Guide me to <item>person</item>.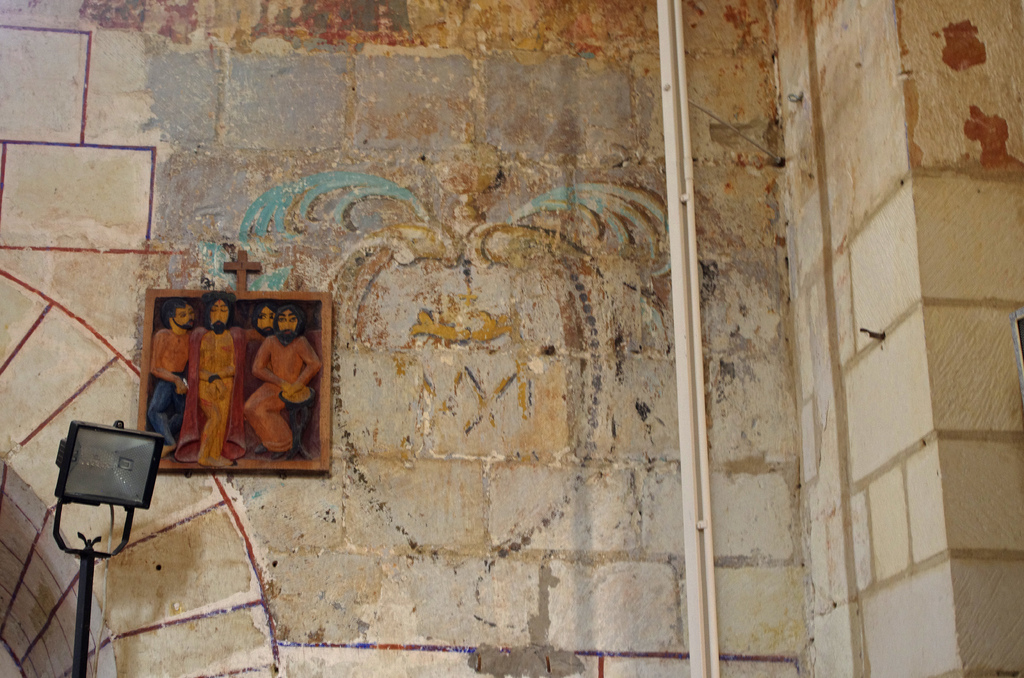
Guidance: BBox(149, 297, 195, 455).
